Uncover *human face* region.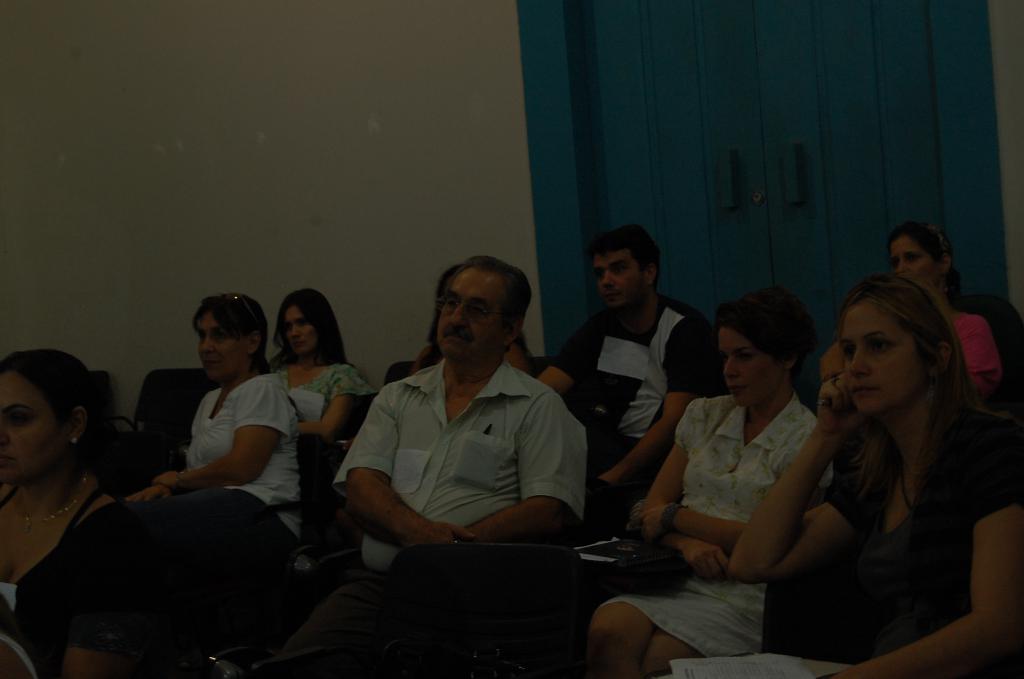
Uncovered: detection(819, 352, 848, 404).
